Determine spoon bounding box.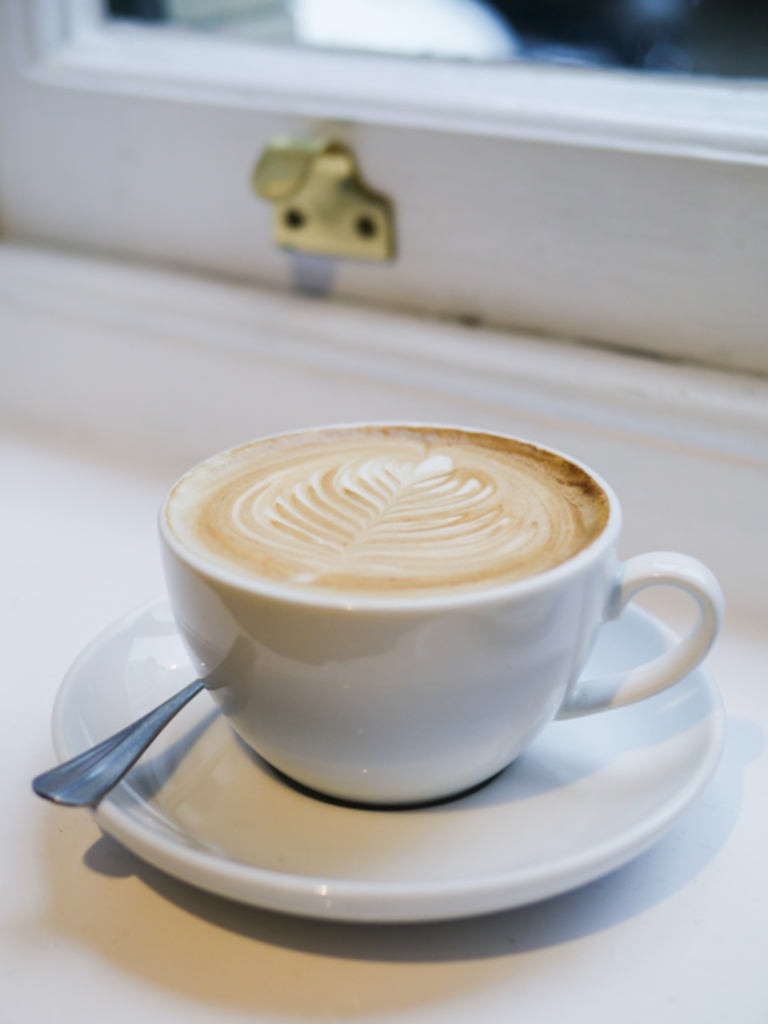
Determined: {"x1": 30, "y1": 678, "x2": 202, "y2": 810}.
